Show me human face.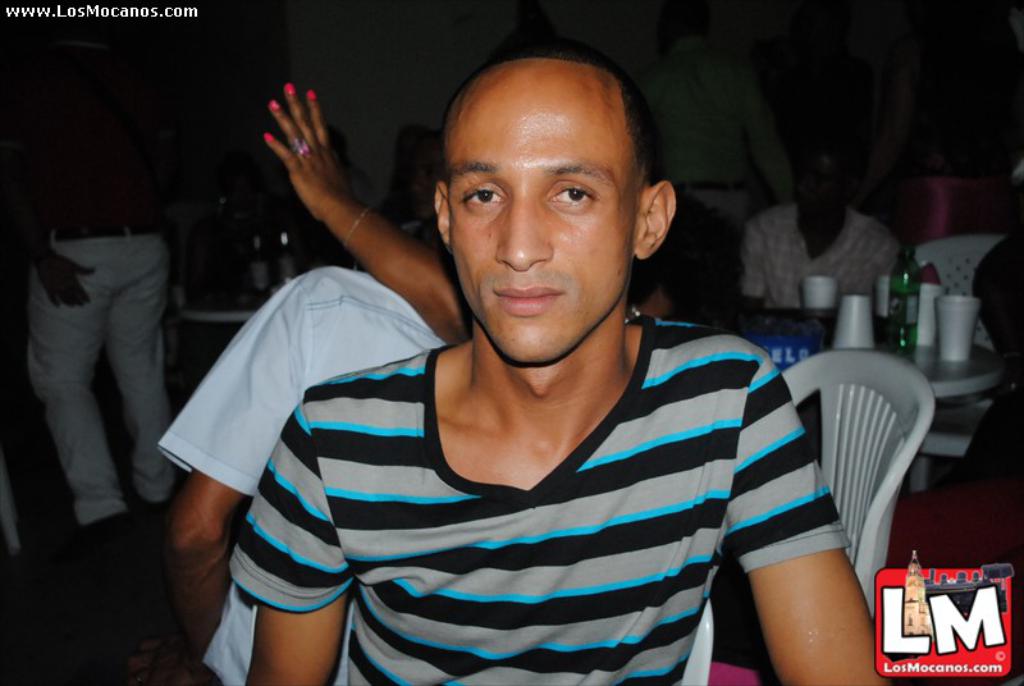
human face is here: Rect(410, 148, 442, 221).
